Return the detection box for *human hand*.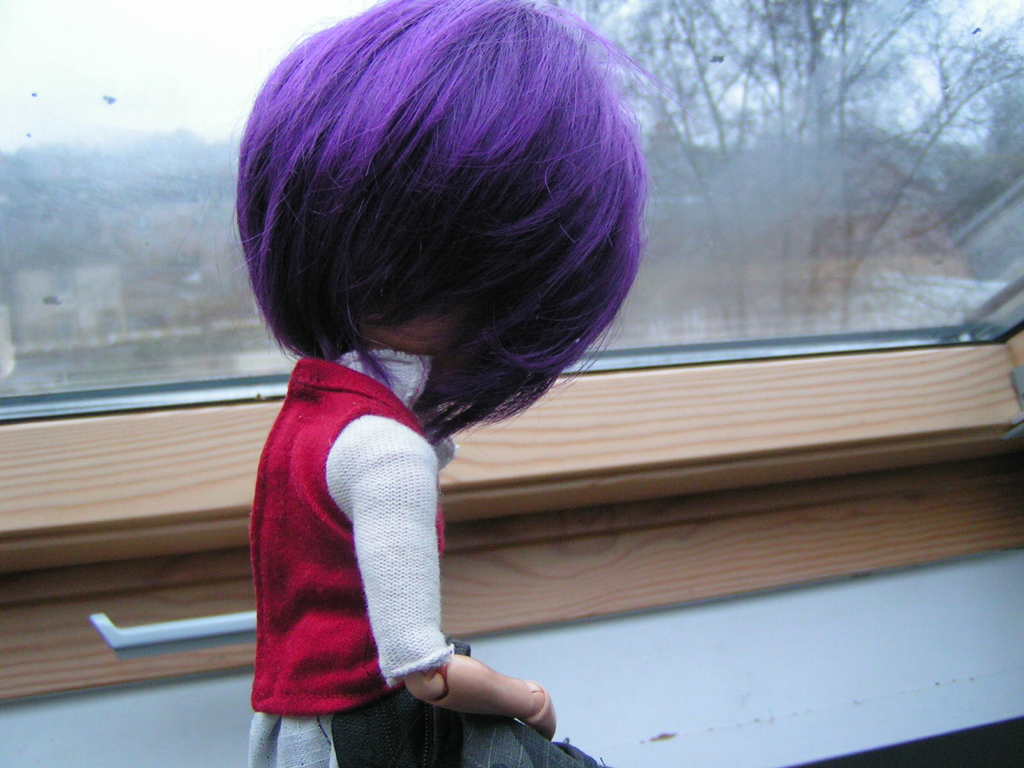
crop(412, 678, 572, 735).
